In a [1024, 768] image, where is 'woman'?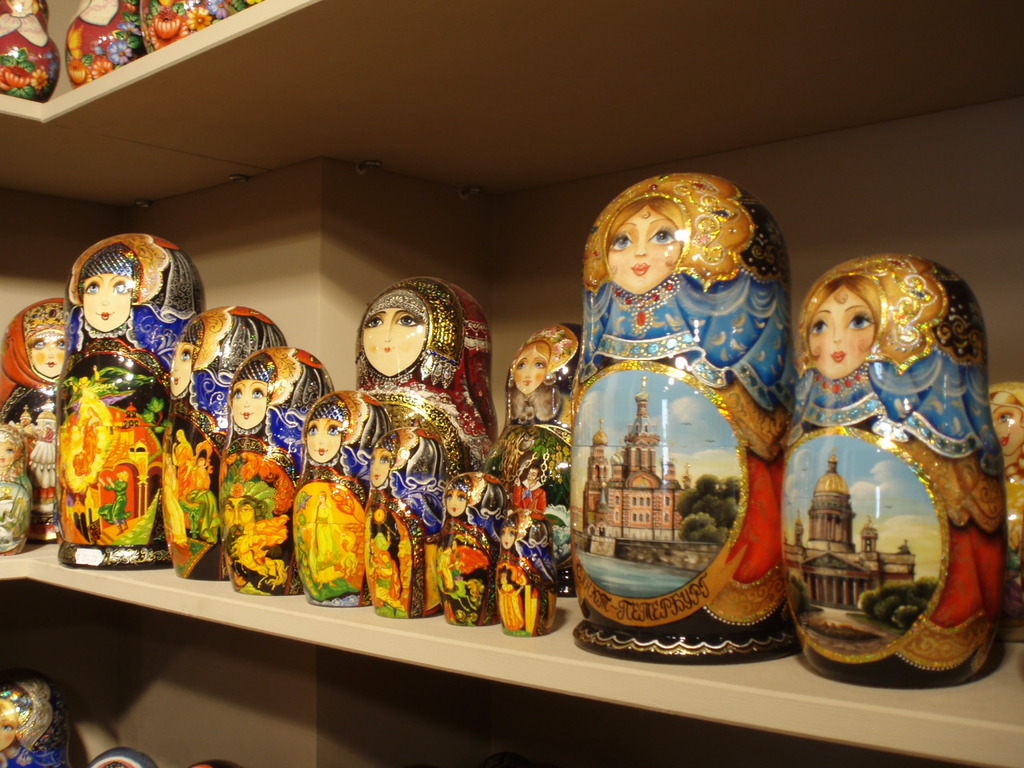
294,391,370,520.
